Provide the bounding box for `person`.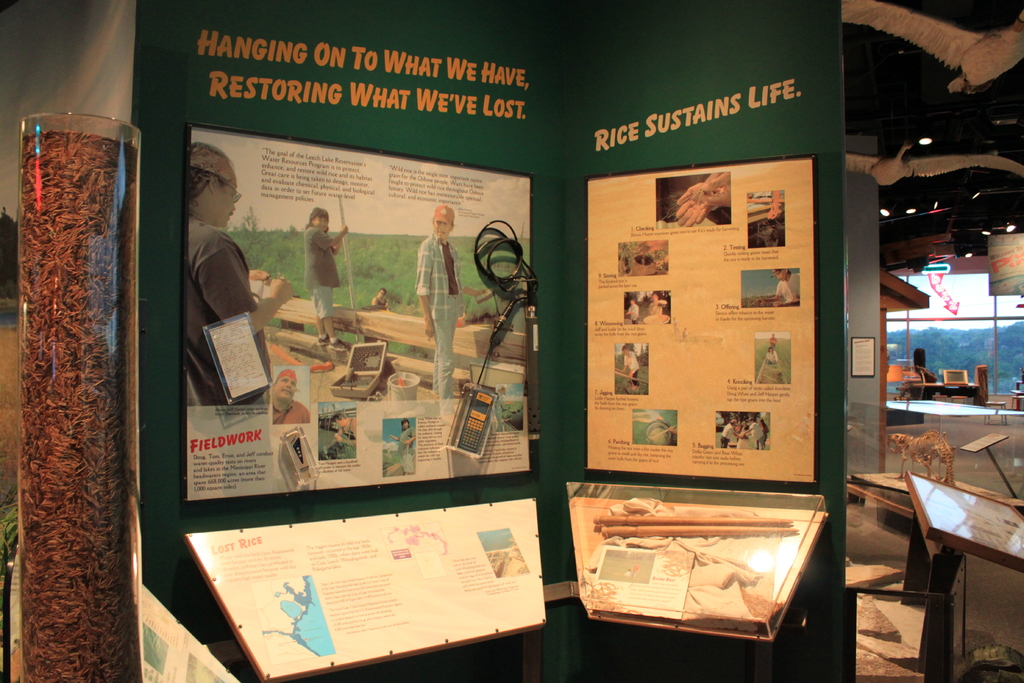
bbox=[173, 171, 254, 445].
